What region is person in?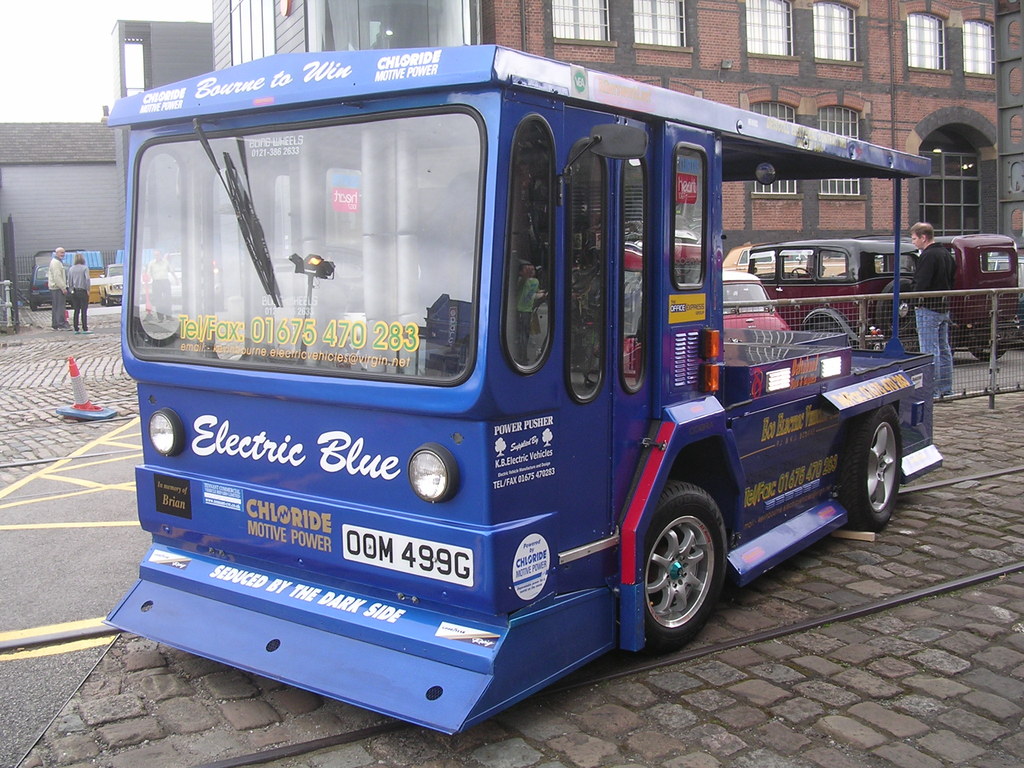
l=44, t=246, r=70, b=328.
